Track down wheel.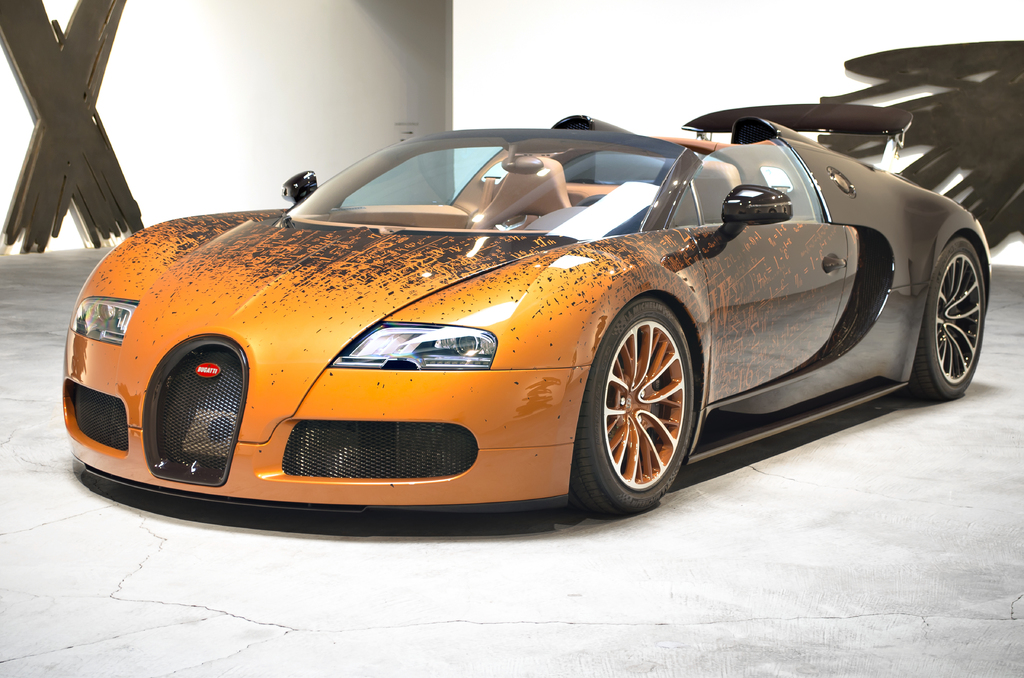
Tracked to BBox(582, 291, 700, 513).
